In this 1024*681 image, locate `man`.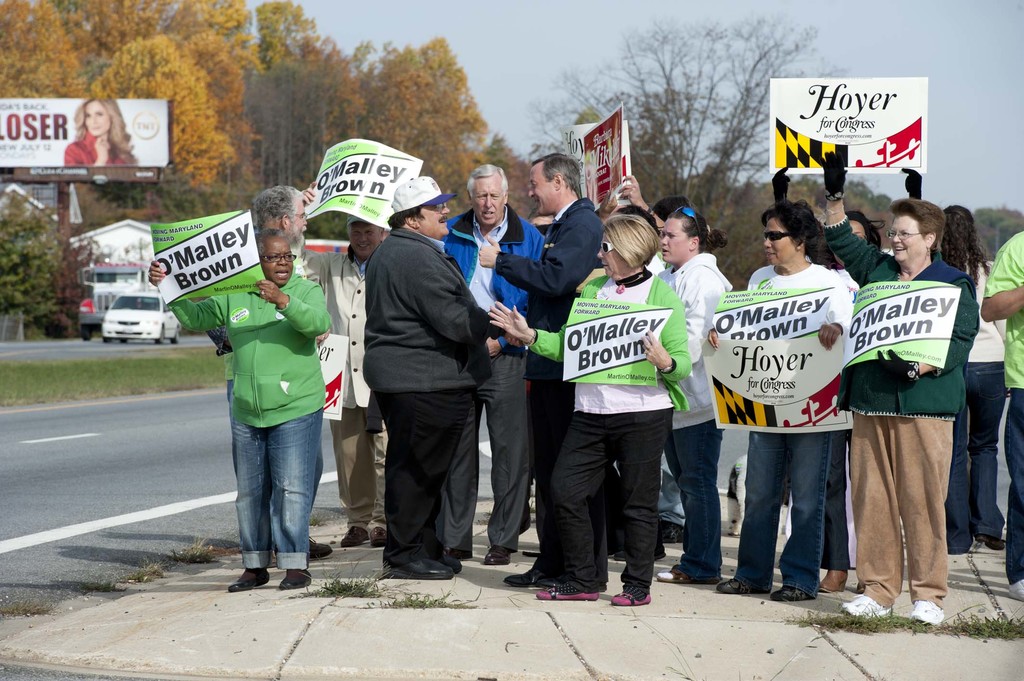
Bounding box: detection(477, 150, 607, 565).
